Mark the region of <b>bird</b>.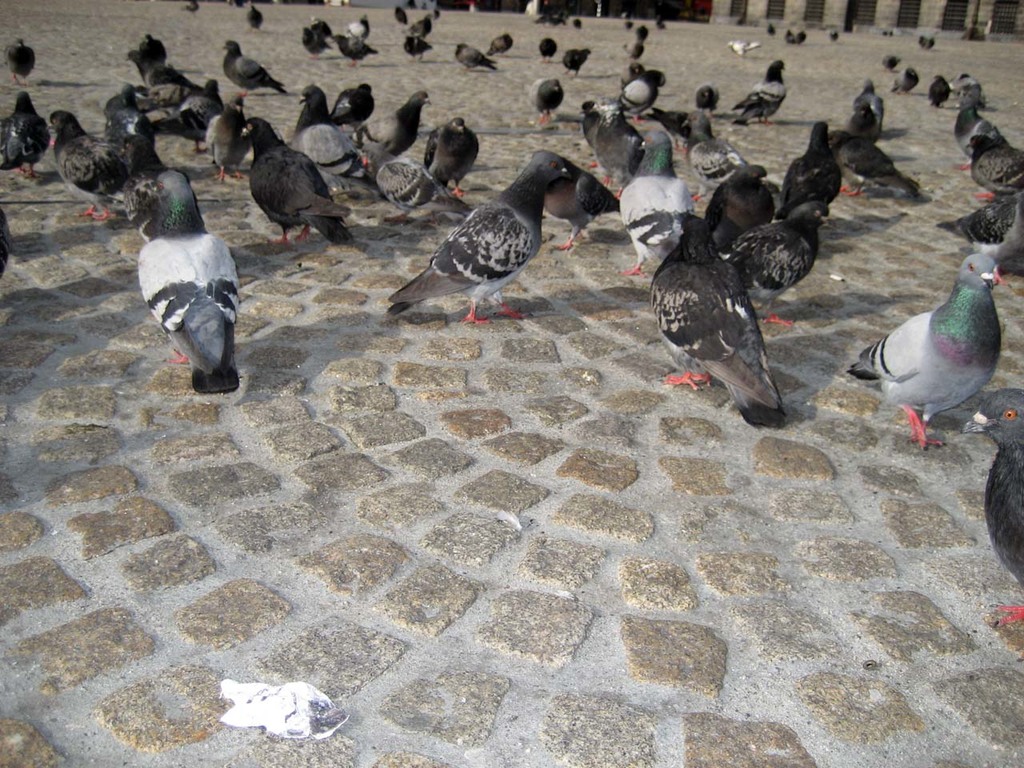
Region: 781, 27, 798, 47.
